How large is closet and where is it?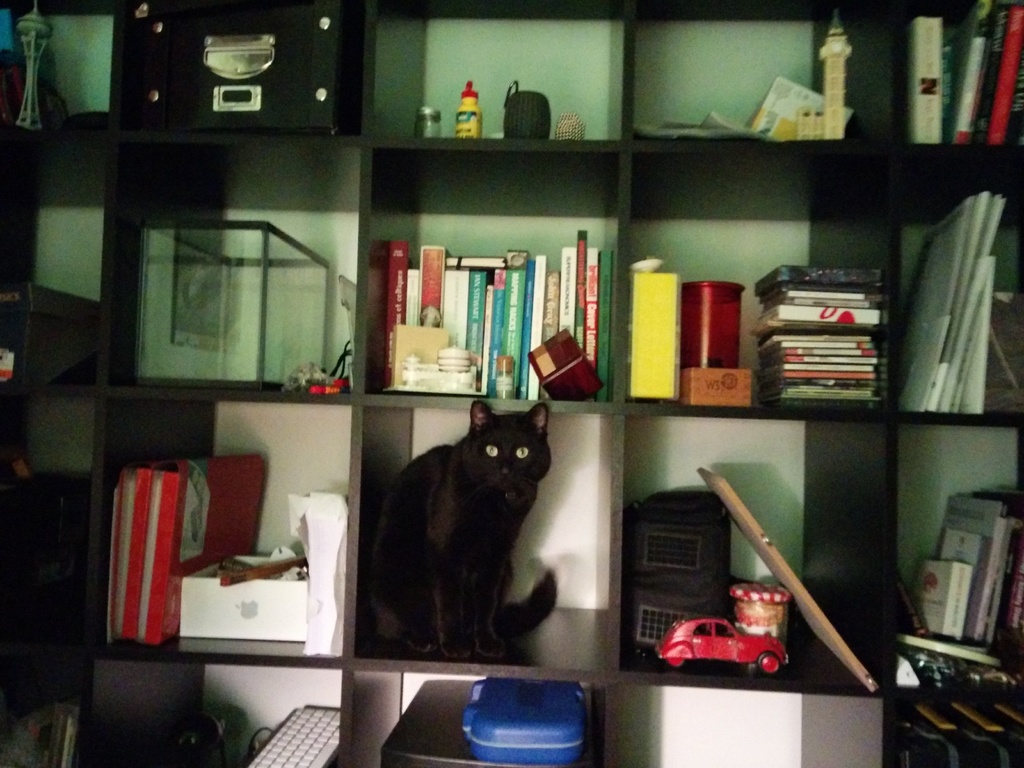
Bounding box: left=0, top=0, right=1023, bottom=767.
